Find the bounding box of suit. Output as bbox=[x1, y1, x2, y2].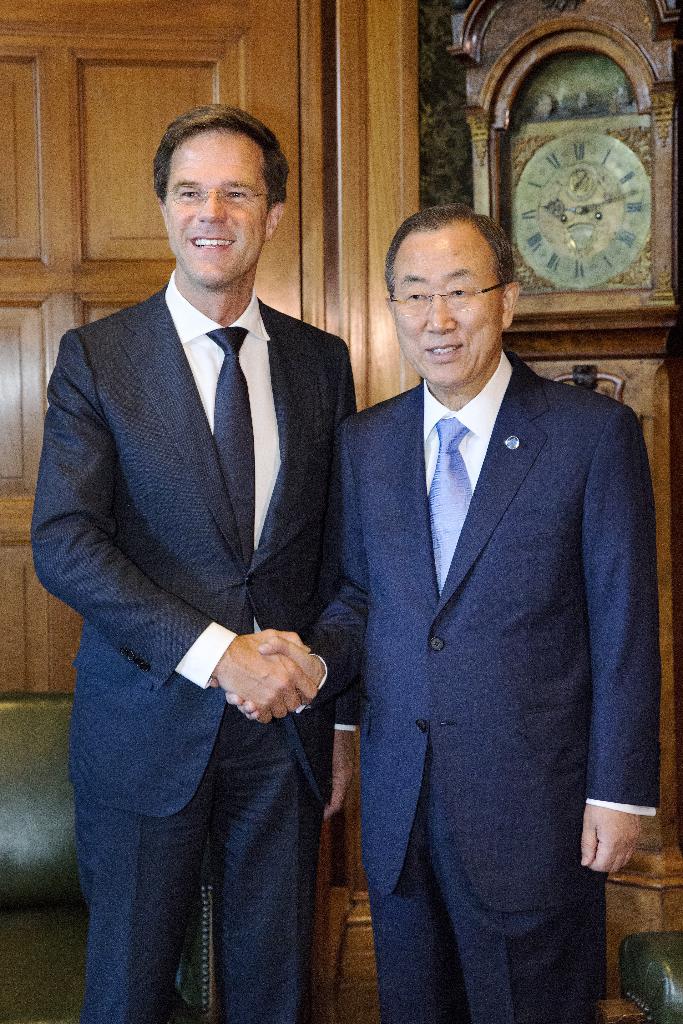
bbox=[37, 103, 365, 1020].
